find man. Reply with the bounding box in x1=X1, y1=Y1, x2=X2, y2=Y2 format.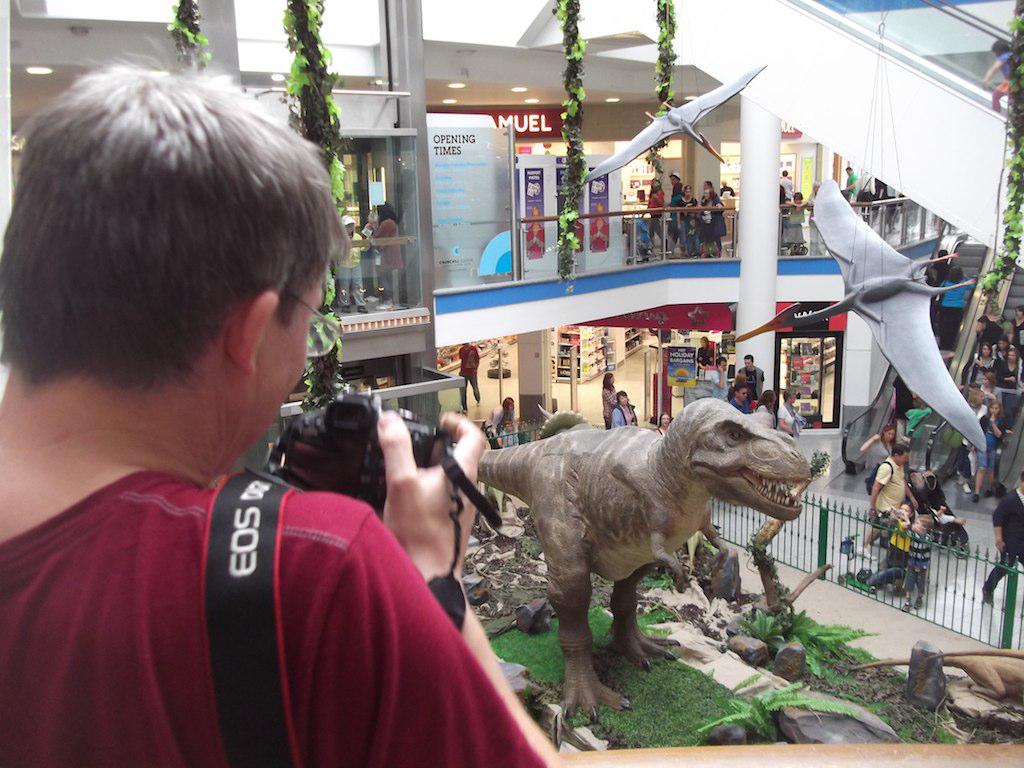
x1=840, y1=164, x2=859, y2=203.
